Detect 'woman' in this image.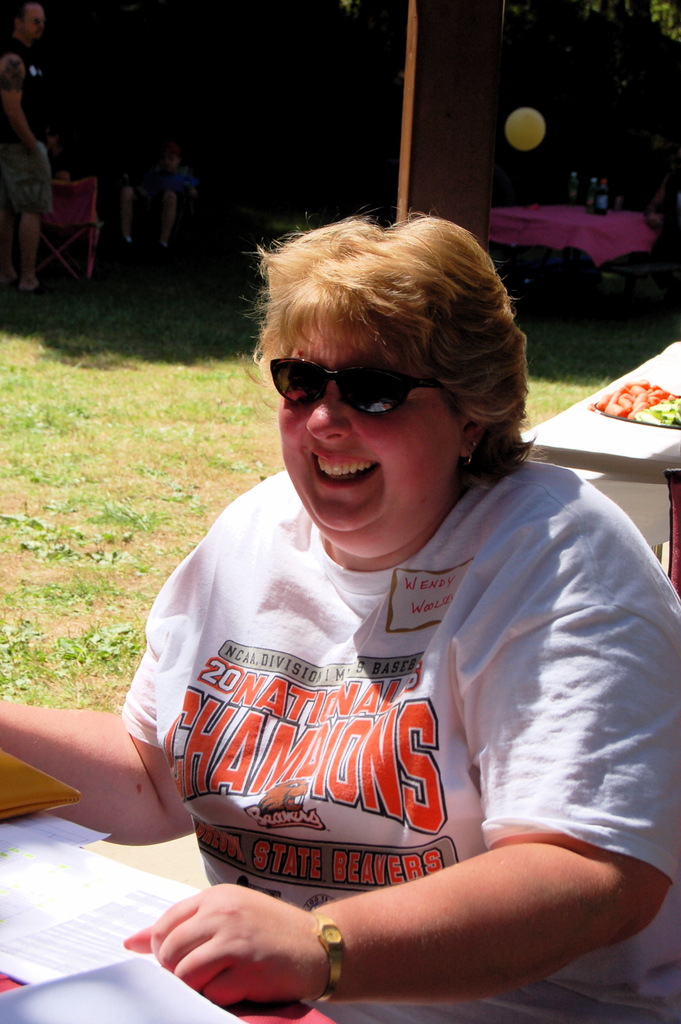
Detection: 118,214,650,1004.
